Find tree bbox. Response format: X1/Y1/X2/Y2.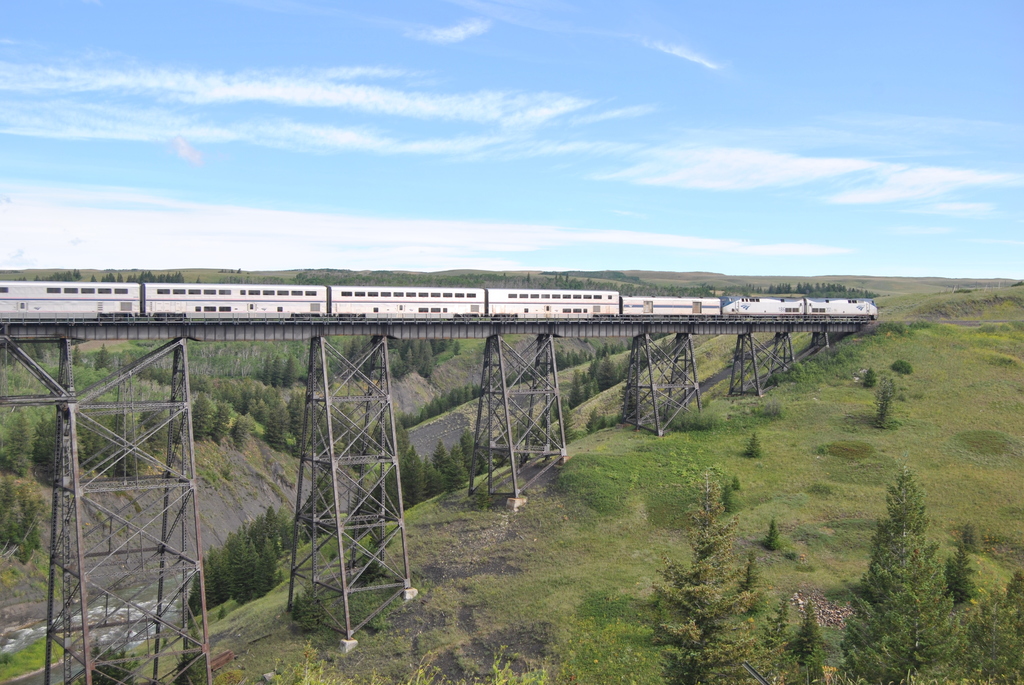
8/365/132/455.
